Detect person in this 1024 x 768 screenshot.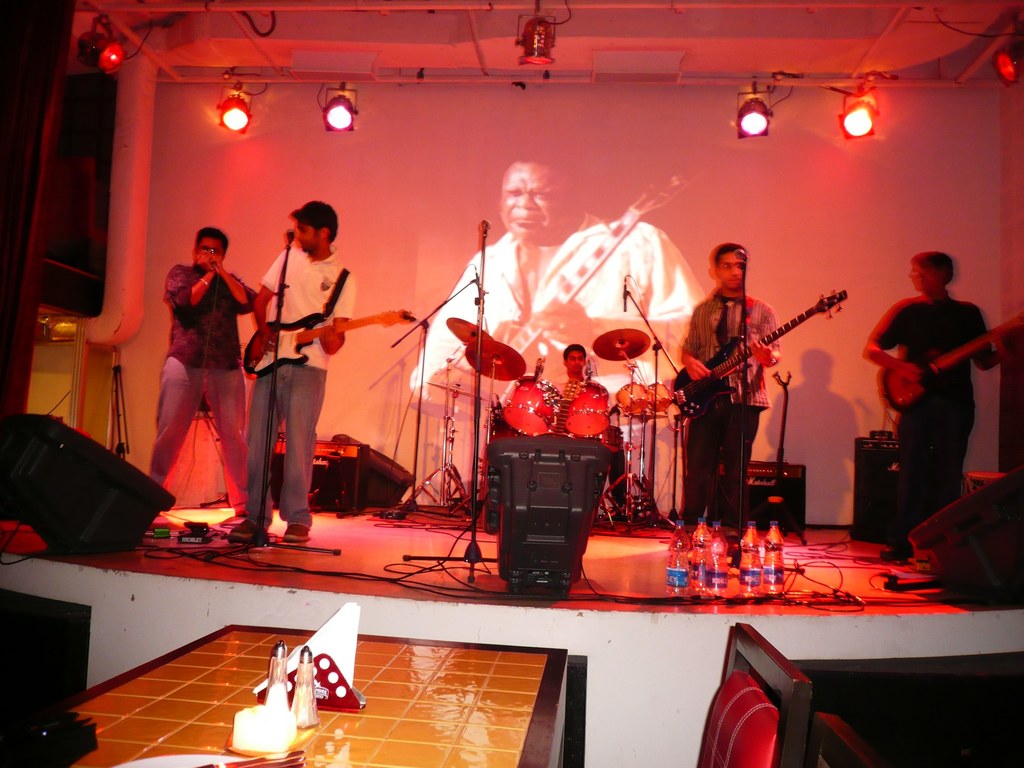
Detection: [left=242, top=171, right=339, bottom=559].
